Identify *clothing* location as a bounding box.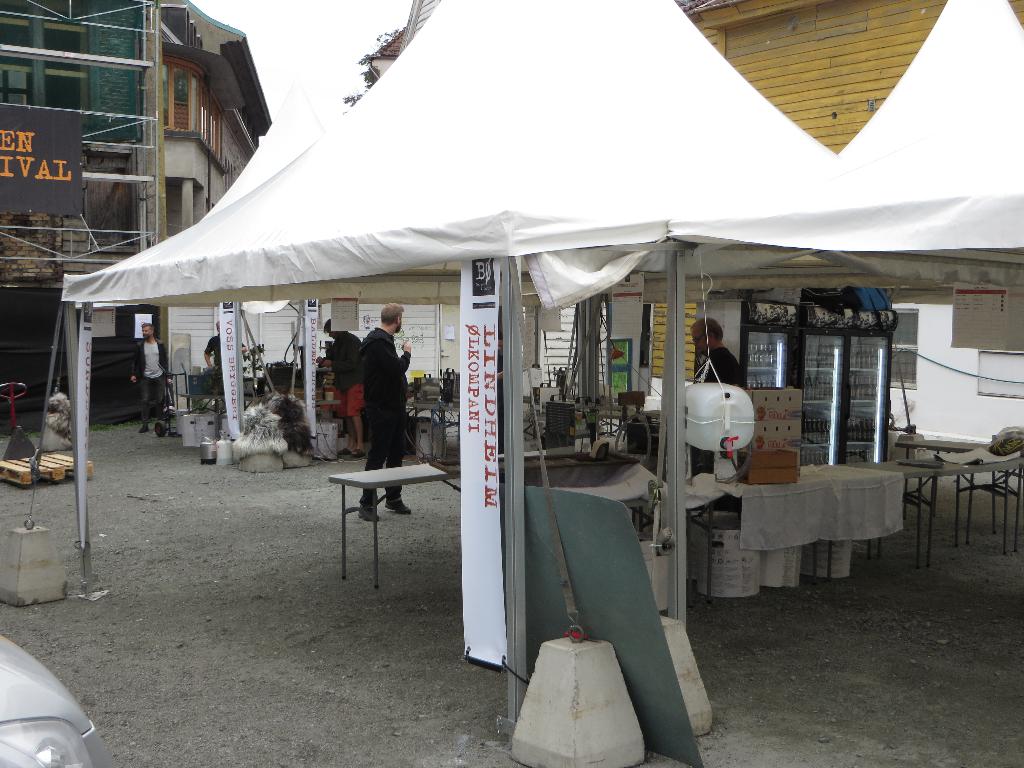
131:331:172:422.
